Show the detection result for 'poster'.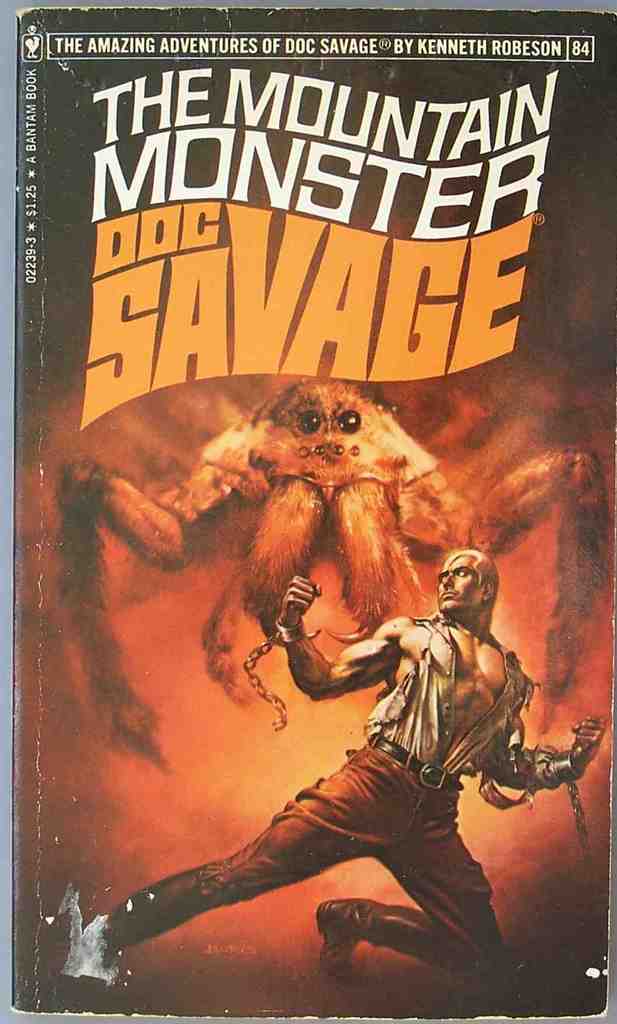
box=[13, 4, 616, 1021].
